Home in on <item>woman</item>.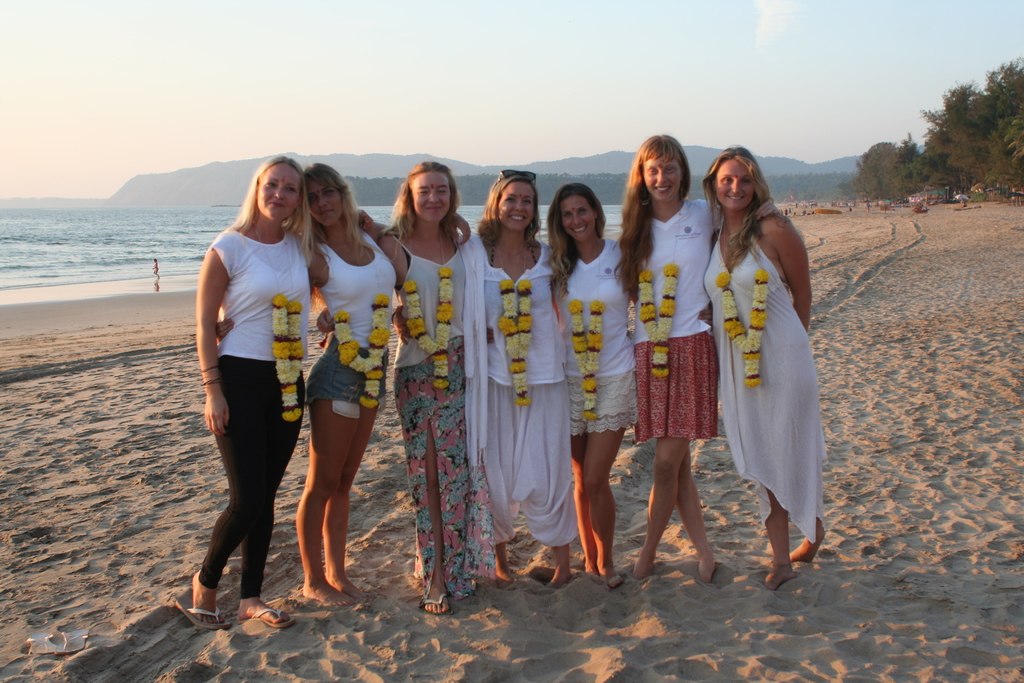
Homed in at (x1=173, y1=152, x2=370, y2=634).
